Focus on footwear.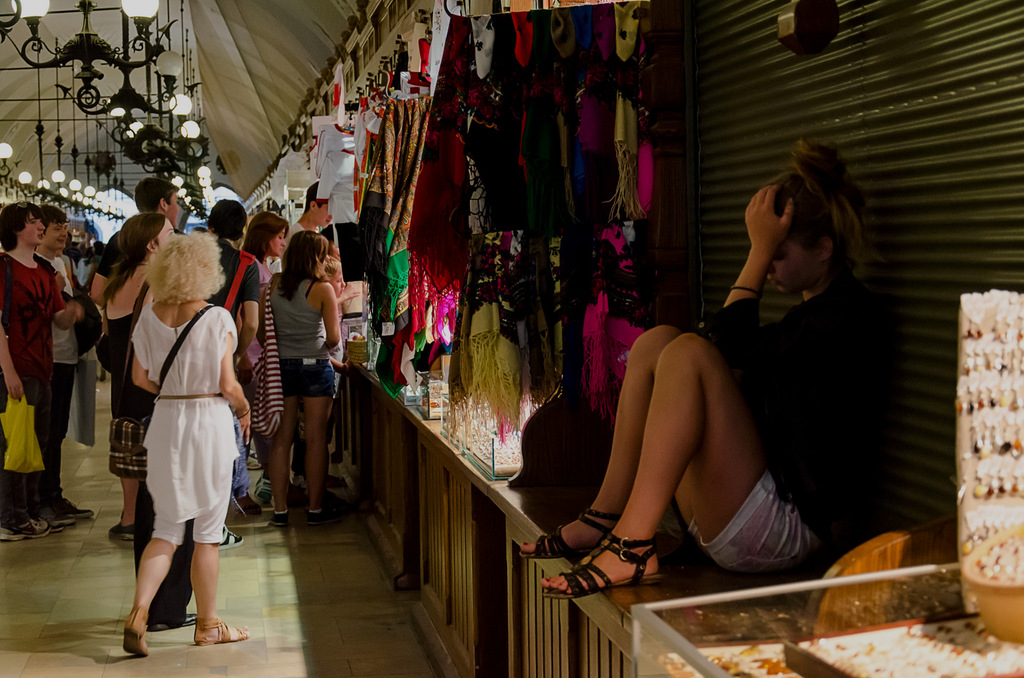
Focused at pyautogui.locateOnScreen(44, 500, 68, 524).
